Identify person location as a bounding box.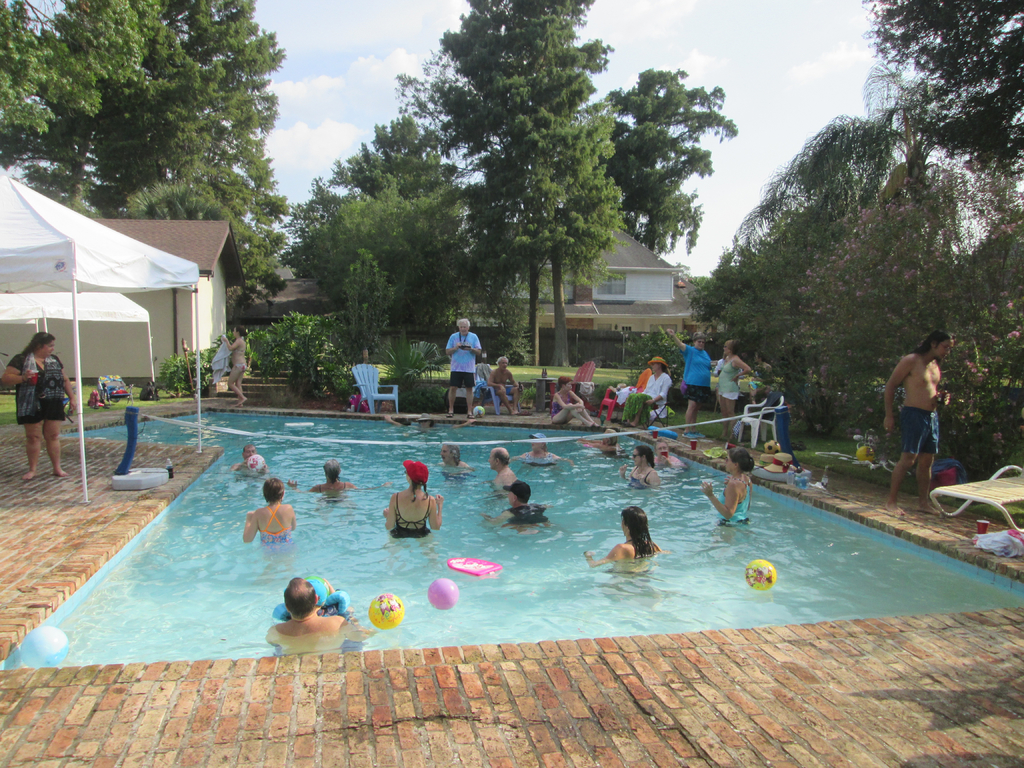
left=700, top=444, right=753, bottom=527.
